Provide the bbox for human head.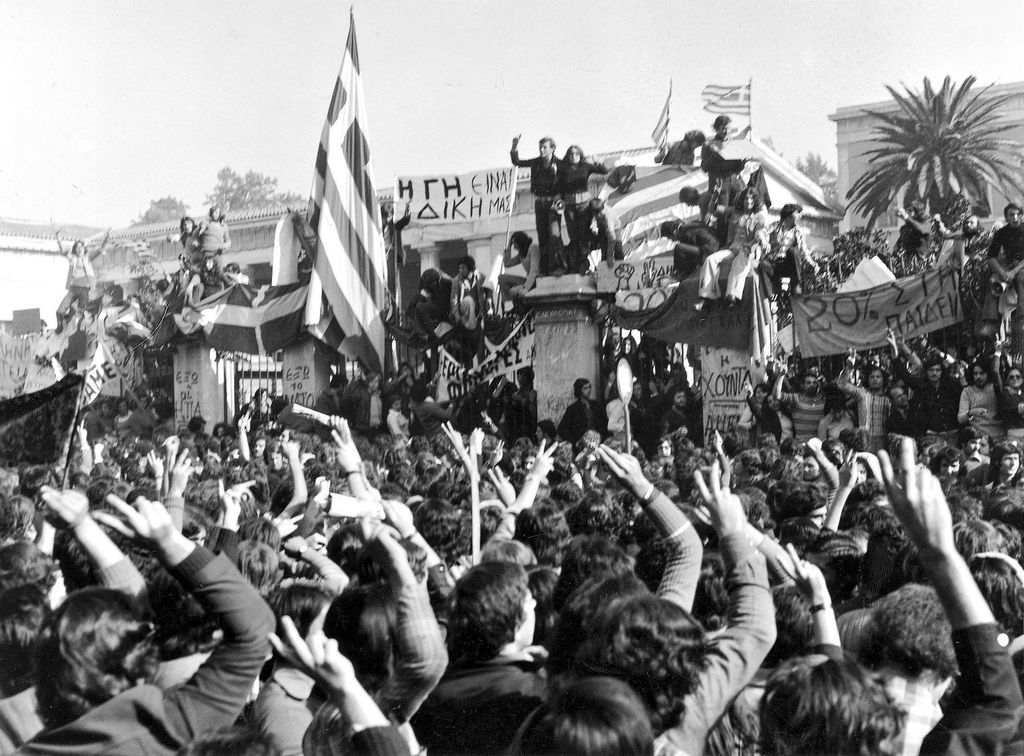
(223,262,241,276).
